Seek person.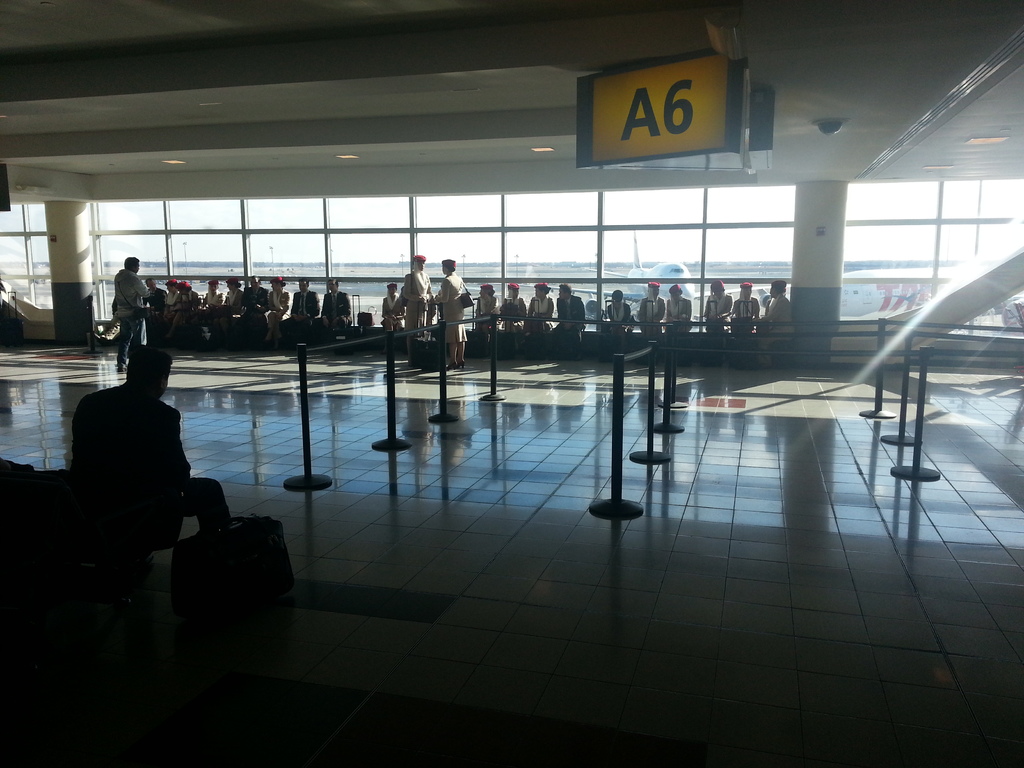
152/273/166/310.
